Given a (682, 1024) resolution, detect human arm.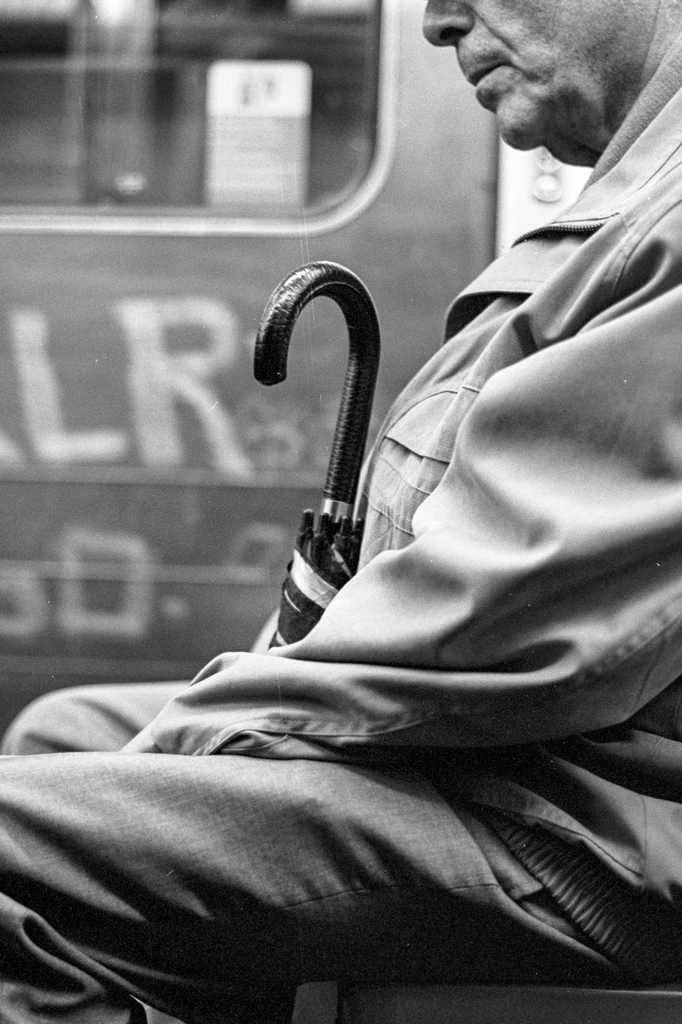
{"x1": 216, "y1": 324, "x2": 622, "y2": 742}.
